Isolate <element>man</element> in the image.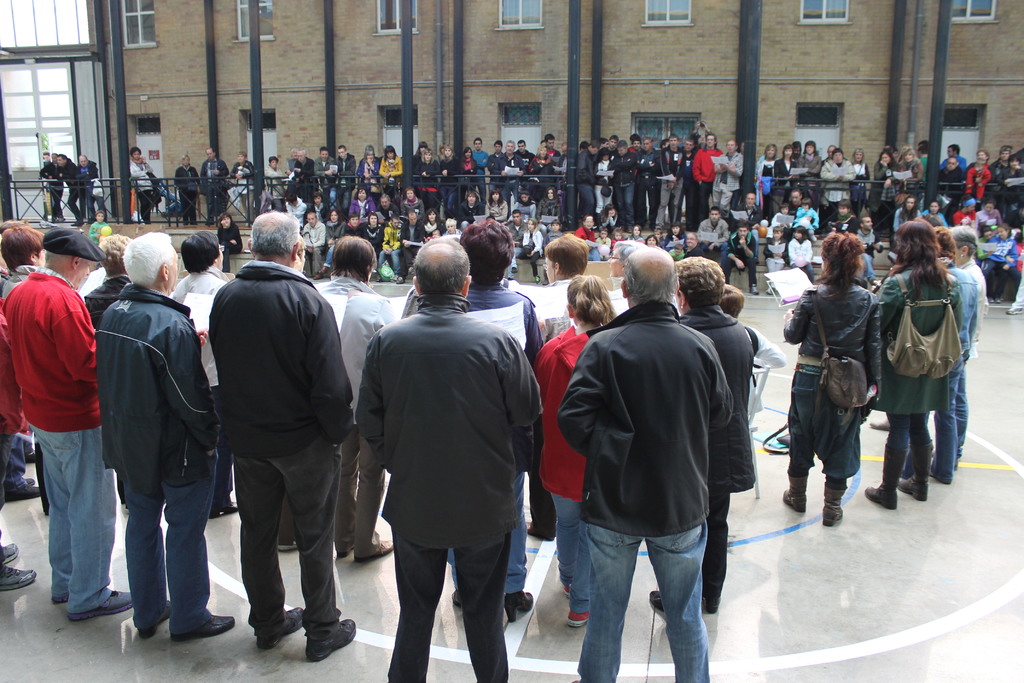
Isolated region: (664,136,681,219).
